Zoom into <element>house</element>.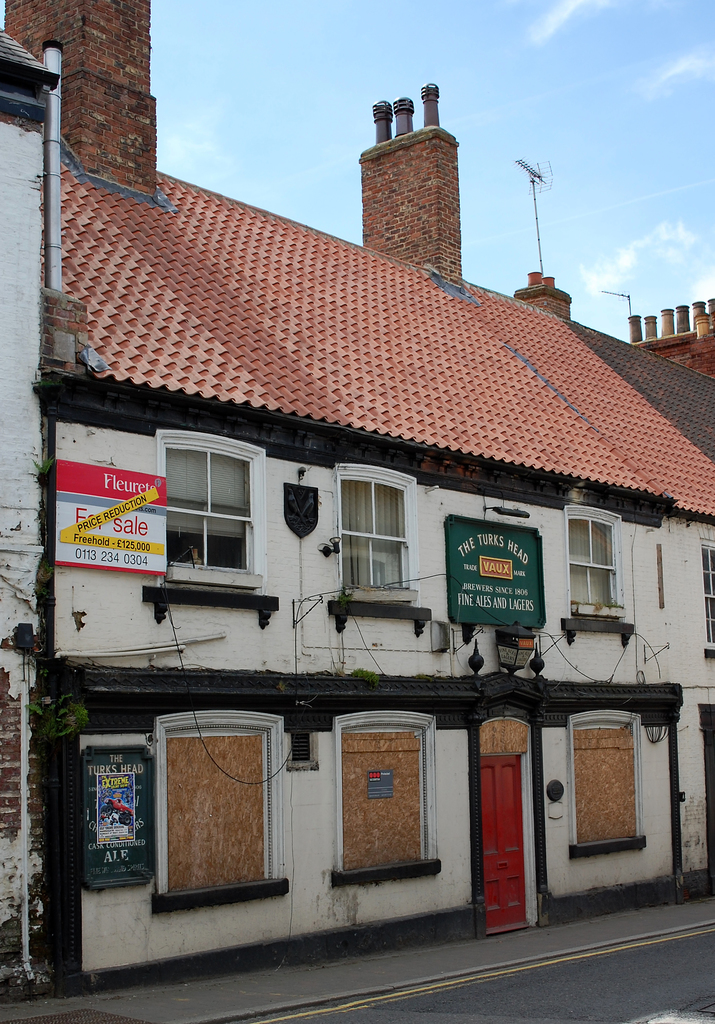
Zoom target: select_region(7, 0, 714, 991).
